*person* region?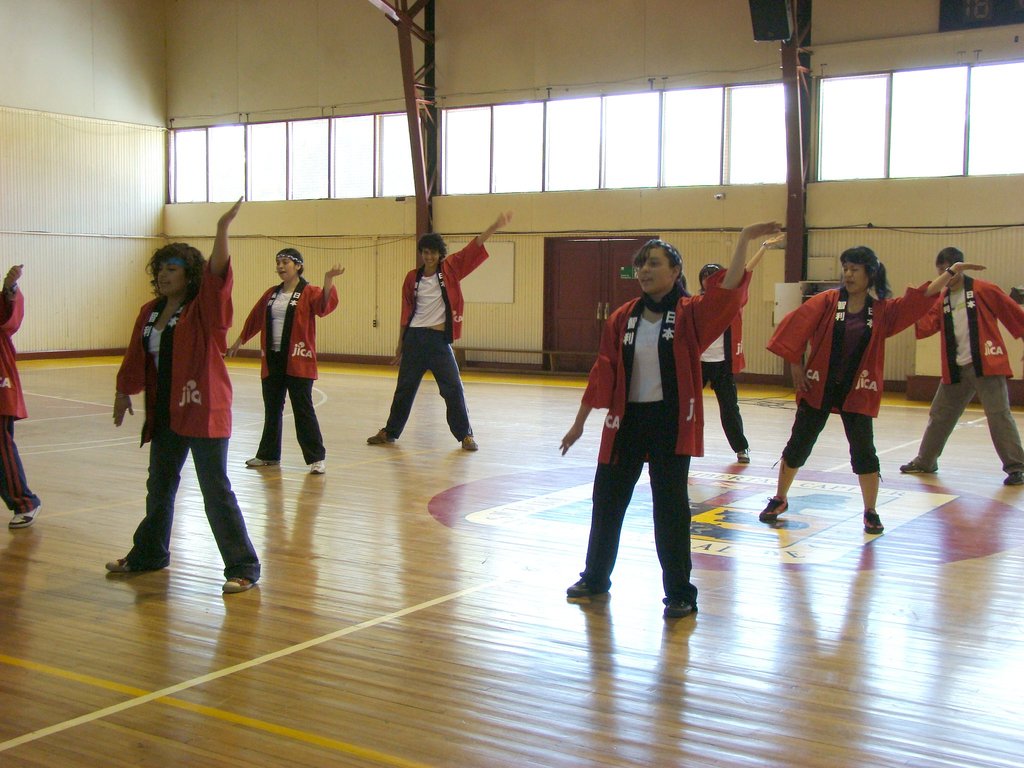
bbox(899, 244, 1023, 491)
